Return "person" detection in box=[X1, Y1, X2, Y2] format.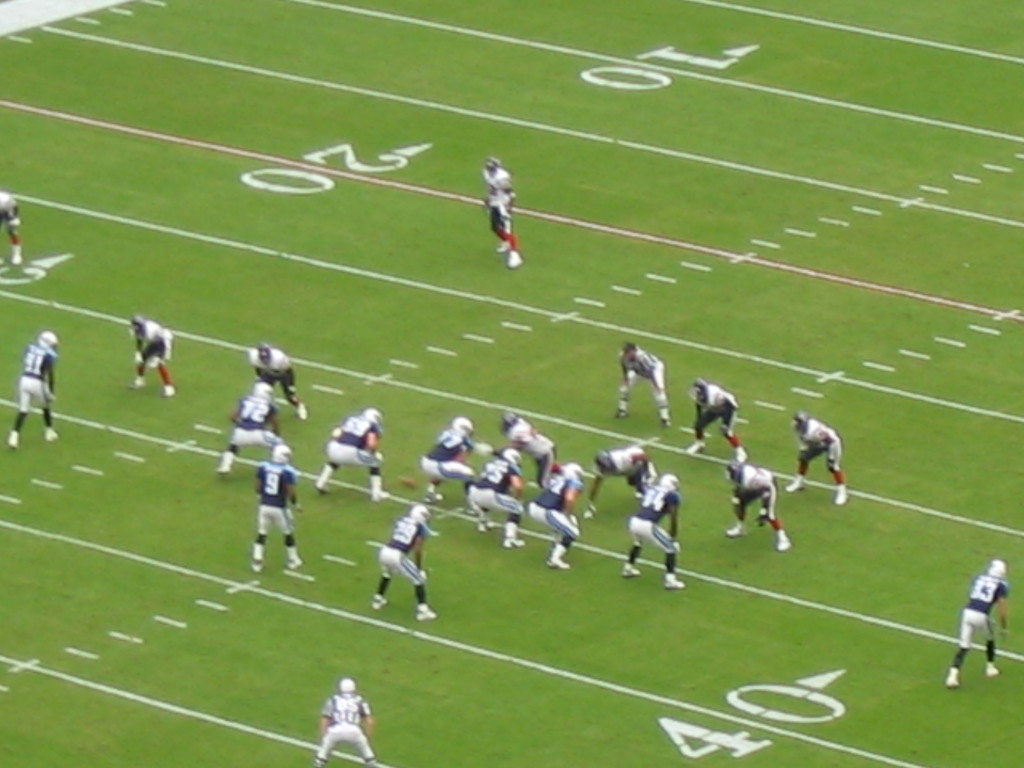
box=[529, 465, 580, 569].
